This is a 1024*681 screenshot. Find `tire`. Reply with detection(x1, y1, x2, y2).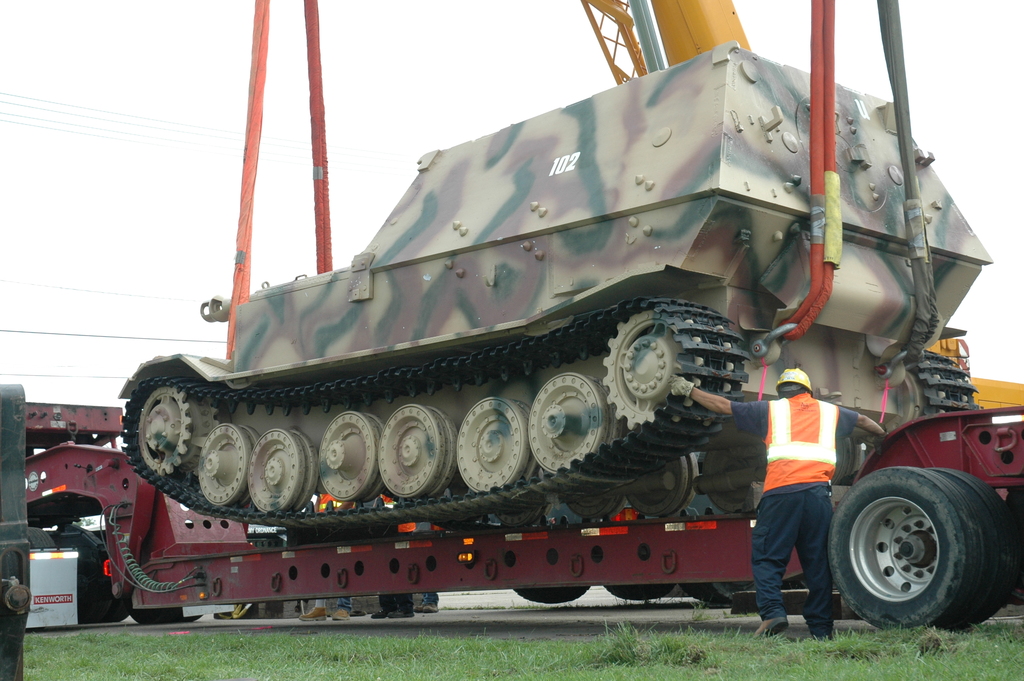
detection(77, 532, 131, 620).
